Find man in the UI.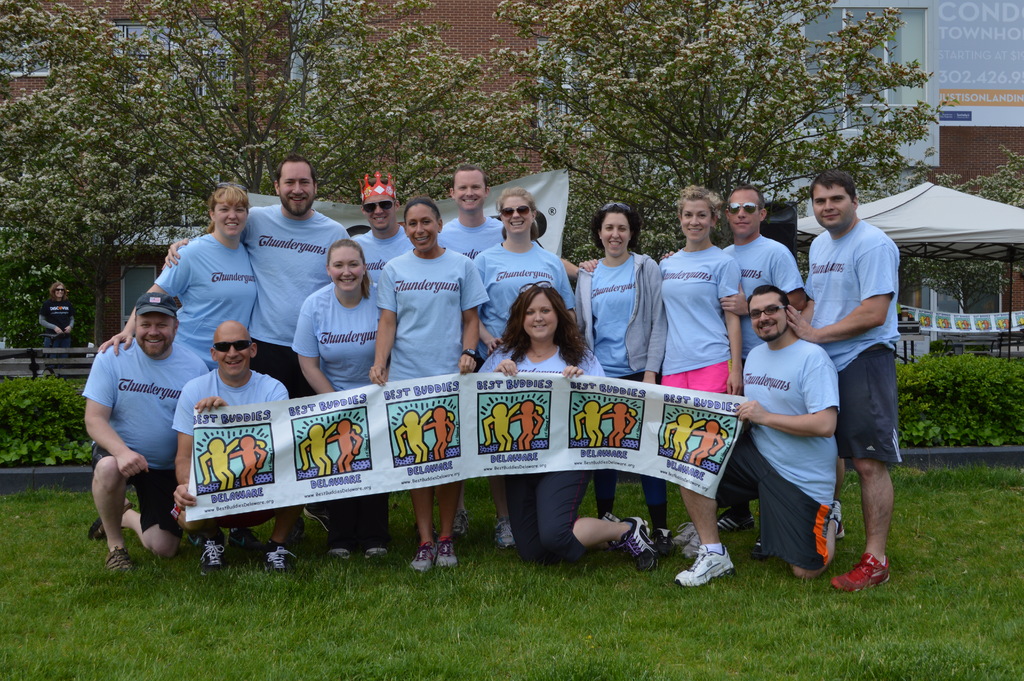
UI element at 165 154 354 537.
